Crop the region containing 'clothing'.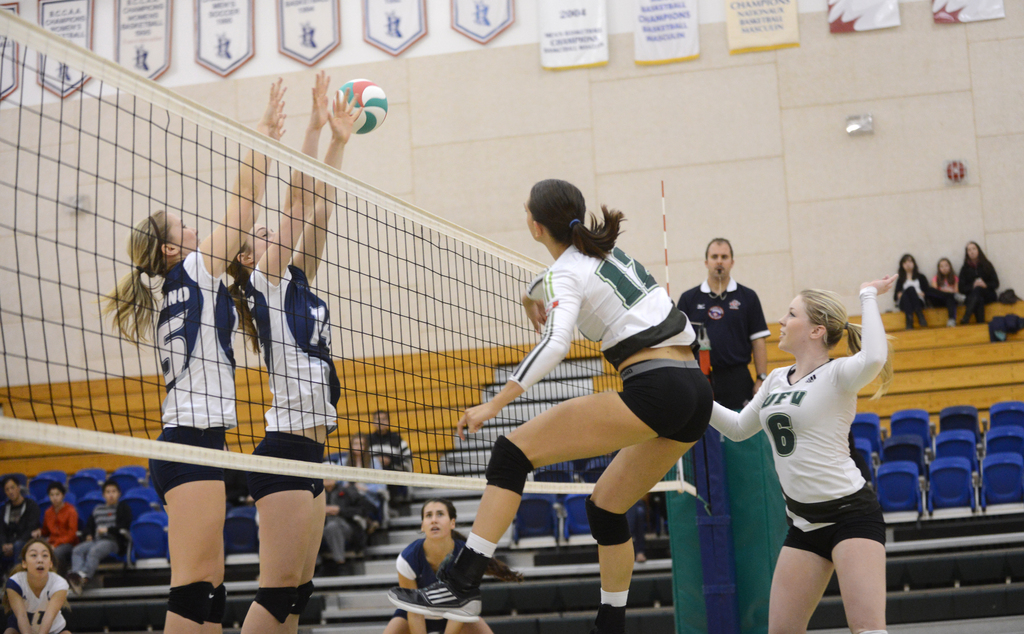
Crop region: locate(673, 282, 768, 416).
